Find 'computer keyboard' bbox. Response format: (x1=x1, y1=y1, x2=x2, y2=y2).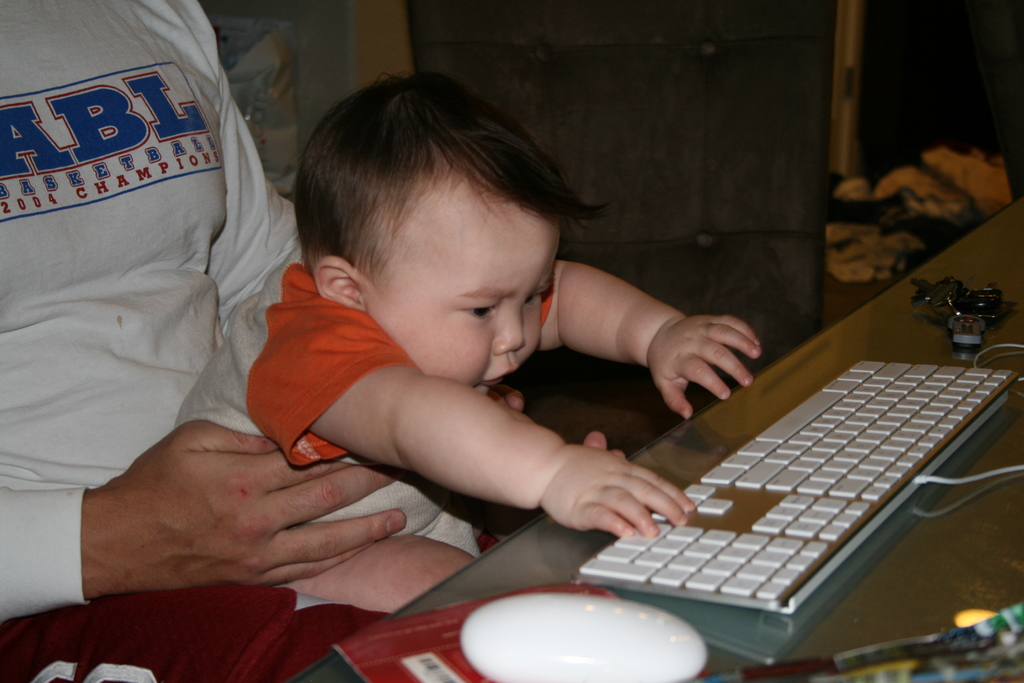
(x1=579, y1=357, x2=1023, y2=613).
